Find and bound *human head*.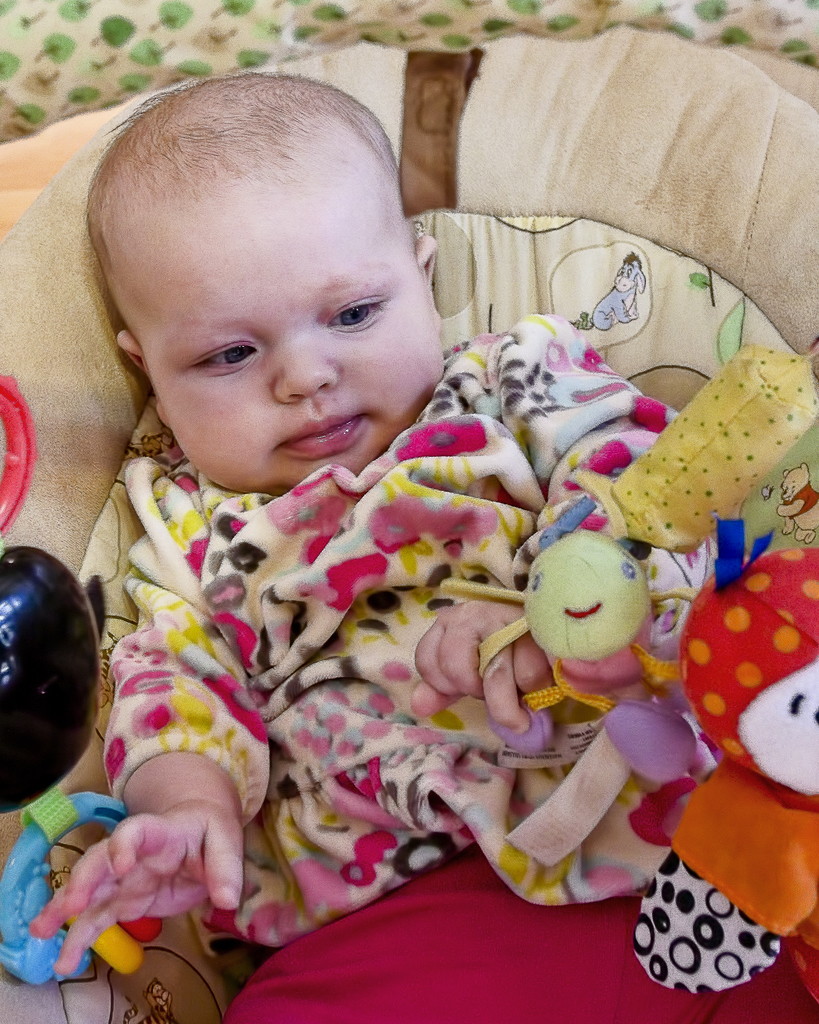
Bound: BBox(49, 52, 452, 494).
